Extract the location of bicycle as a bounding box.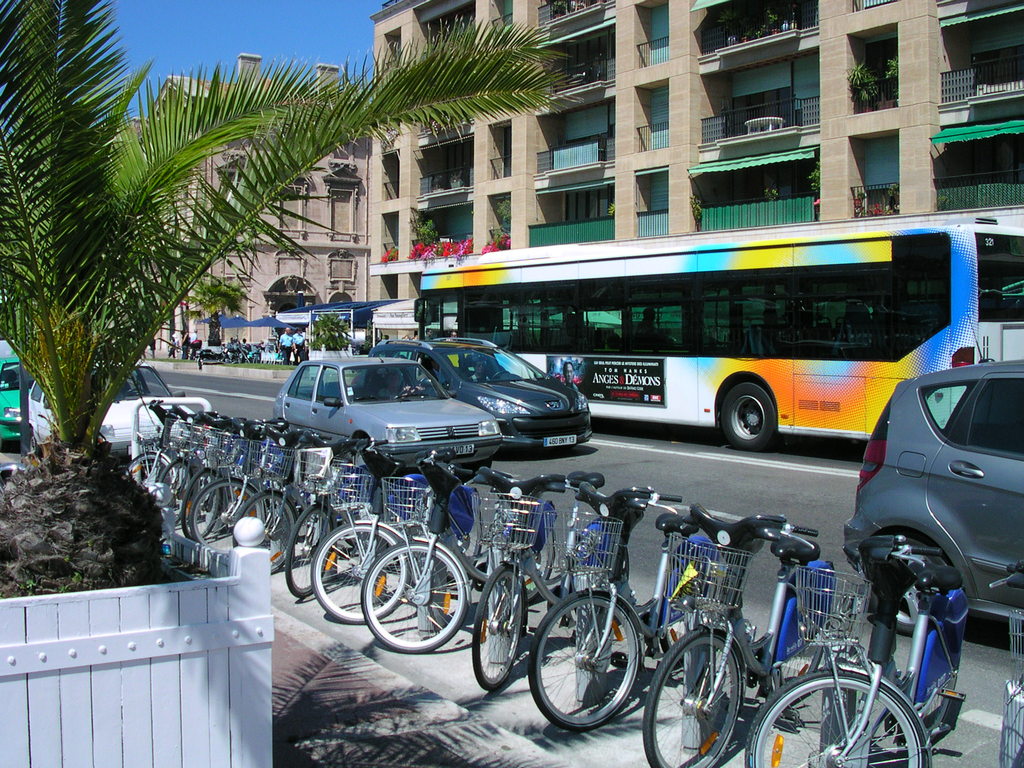
Rect(349, 459, 562, 655).
